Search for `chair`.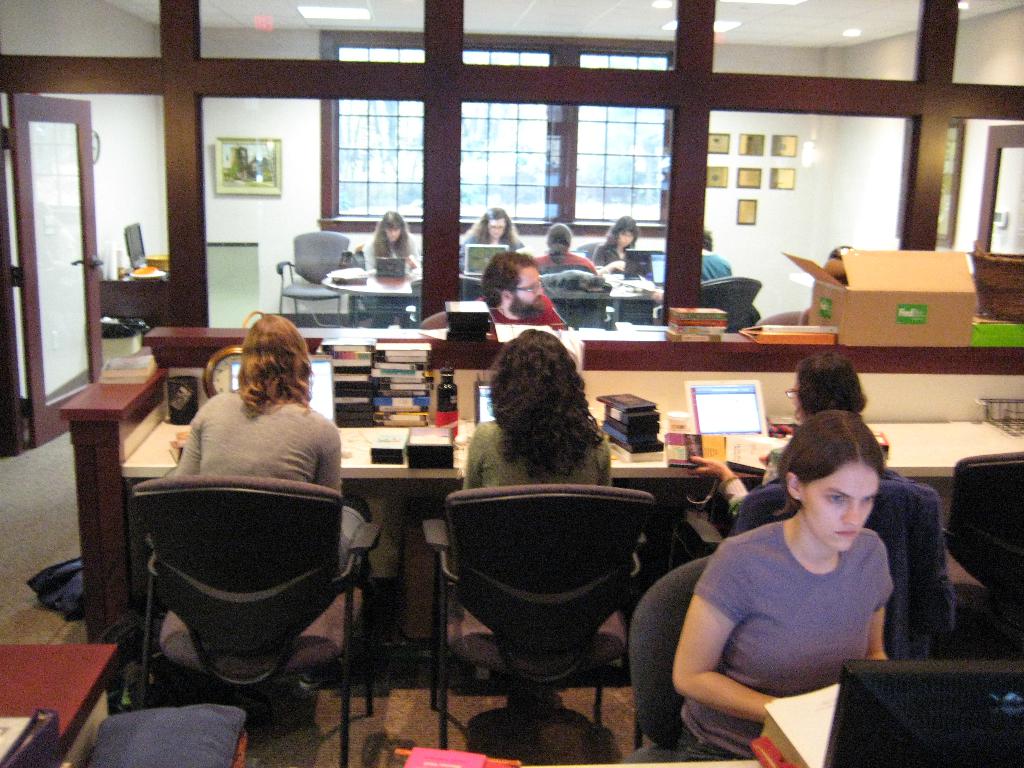
Found at detection(543, 271, 609, 333).
